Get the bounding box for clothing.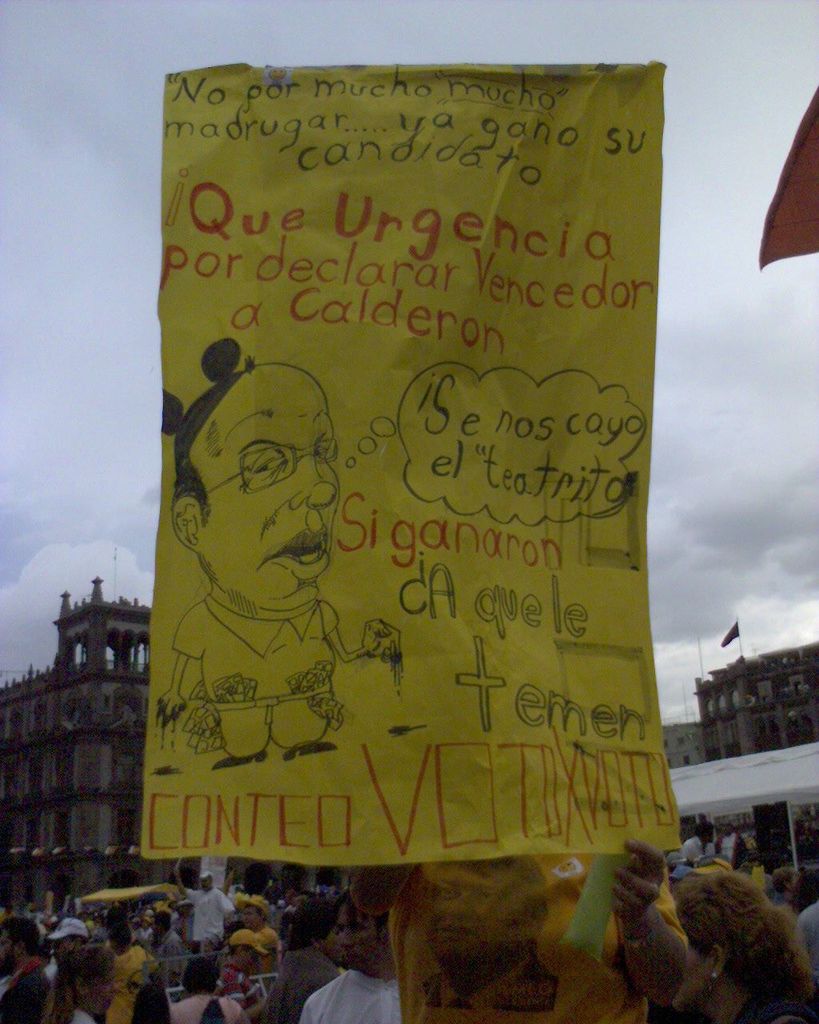
bbox=(290, 966, 406, 1023).
